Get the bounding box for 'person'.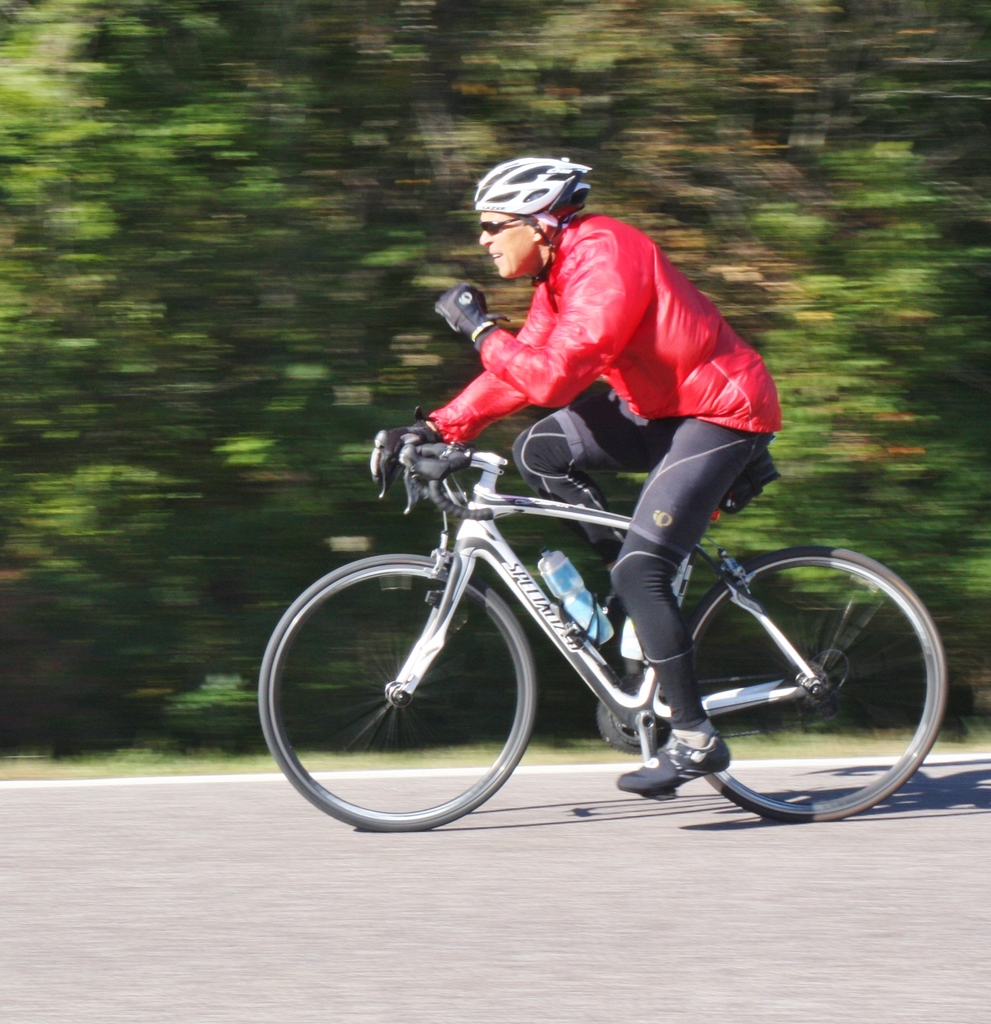
365, 154, 784, 785.
